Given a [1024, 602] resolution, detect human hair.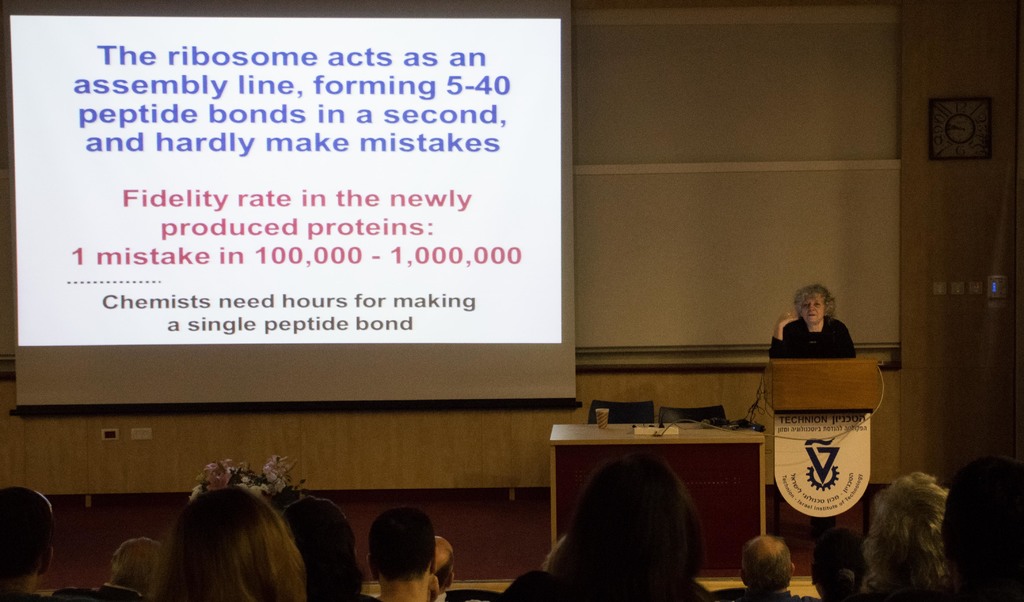
(819,566,863,601).
